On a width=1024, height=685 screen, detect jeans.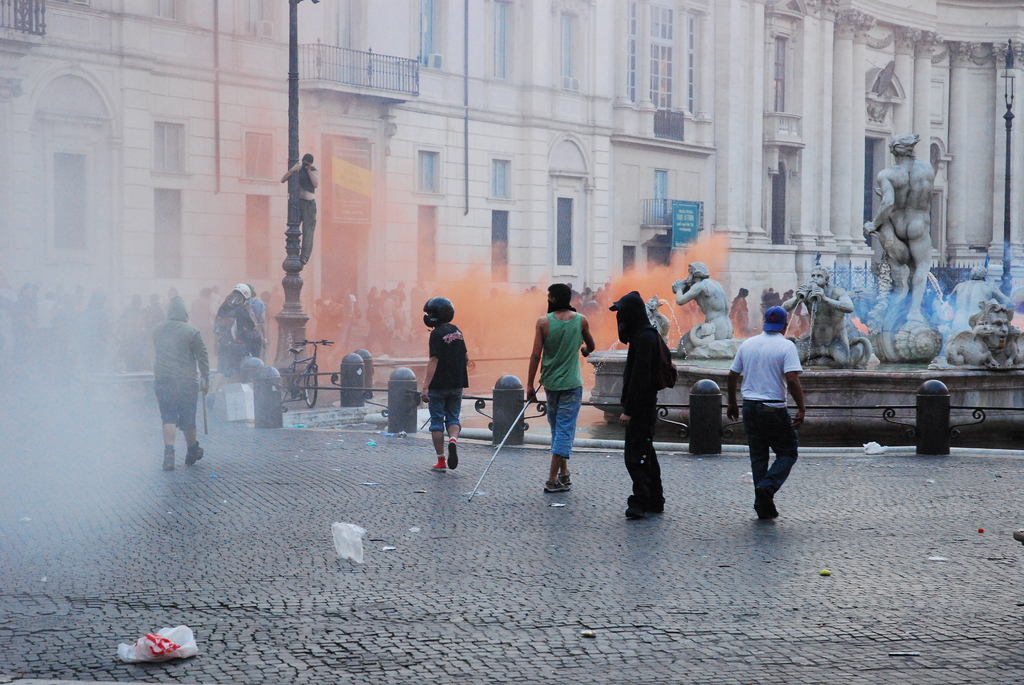
(545,388,583,455).
